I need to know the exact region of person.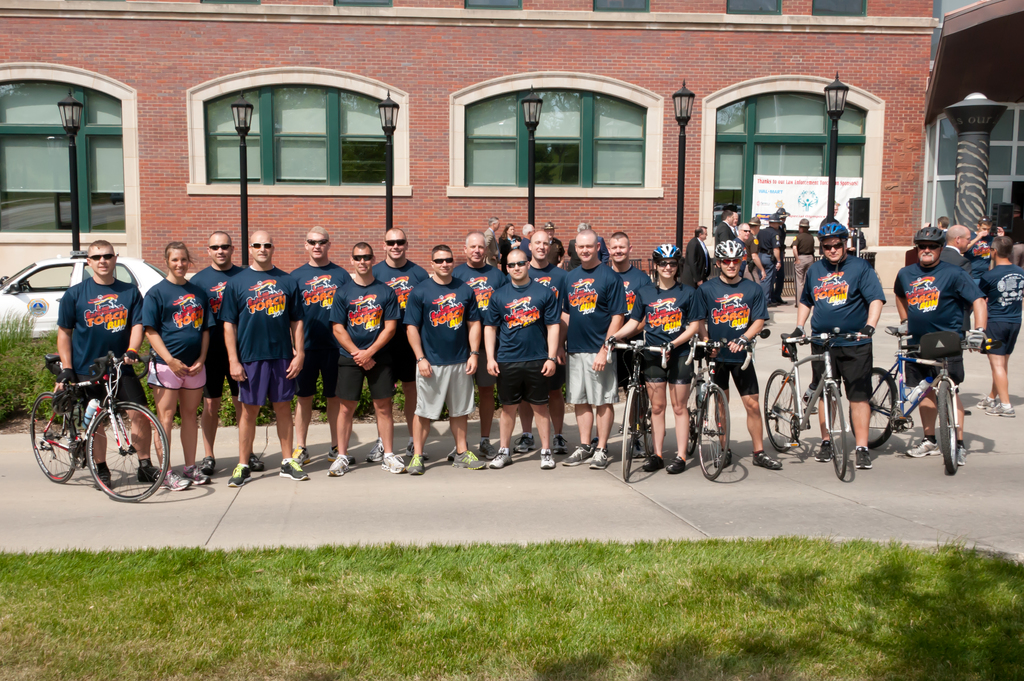
Region: 219, 234, 298, 481.
